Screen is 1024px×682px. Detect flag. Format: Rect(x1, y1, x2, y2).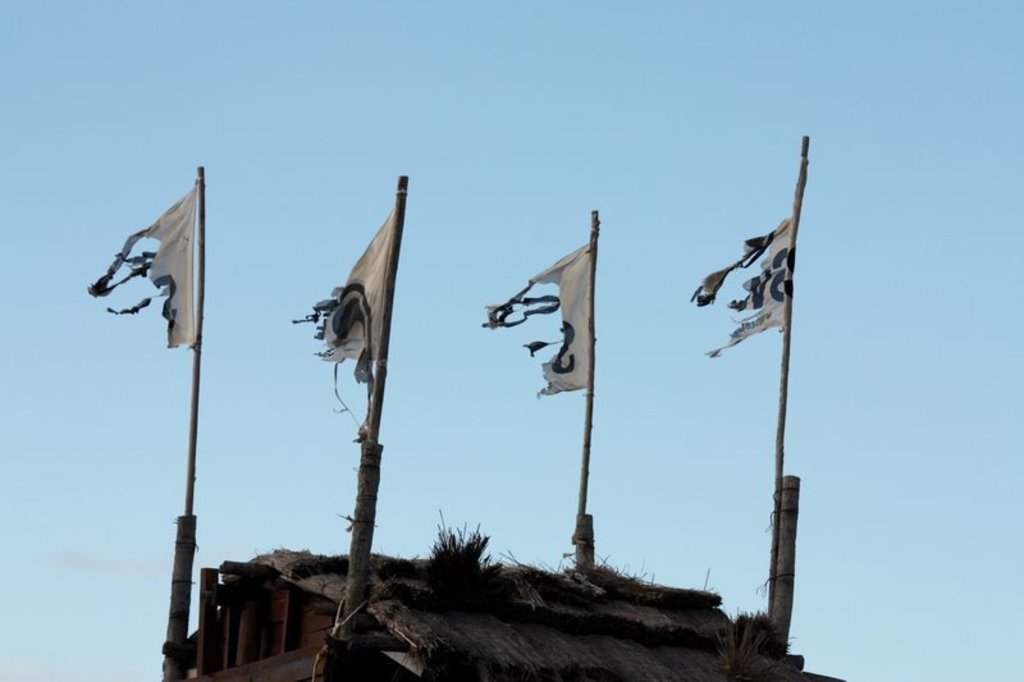
Rect(86, 178, 207, 349).
